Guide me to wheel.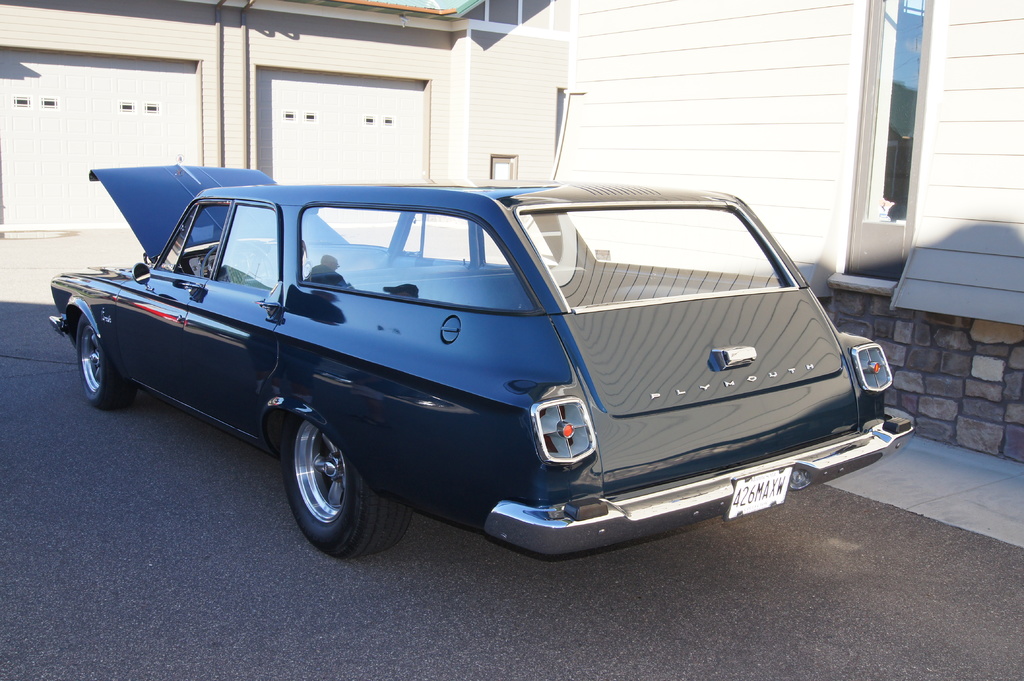
Guidance: select_region(282, 413, 406, 556).
